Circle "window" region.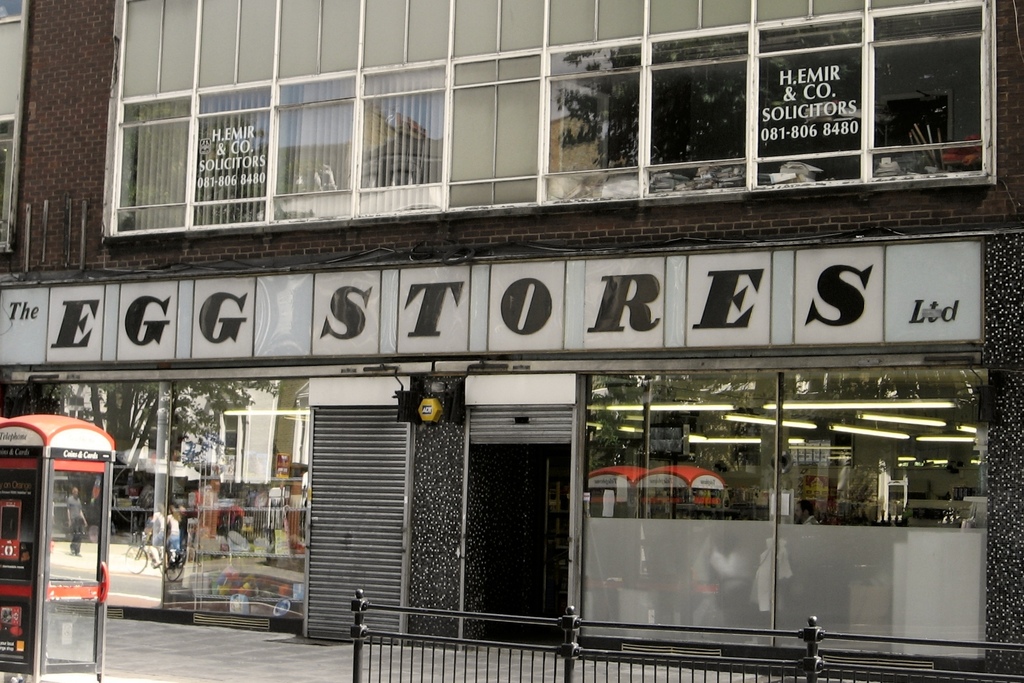
Region: left=748, top=22, right=862, bottom=185.
